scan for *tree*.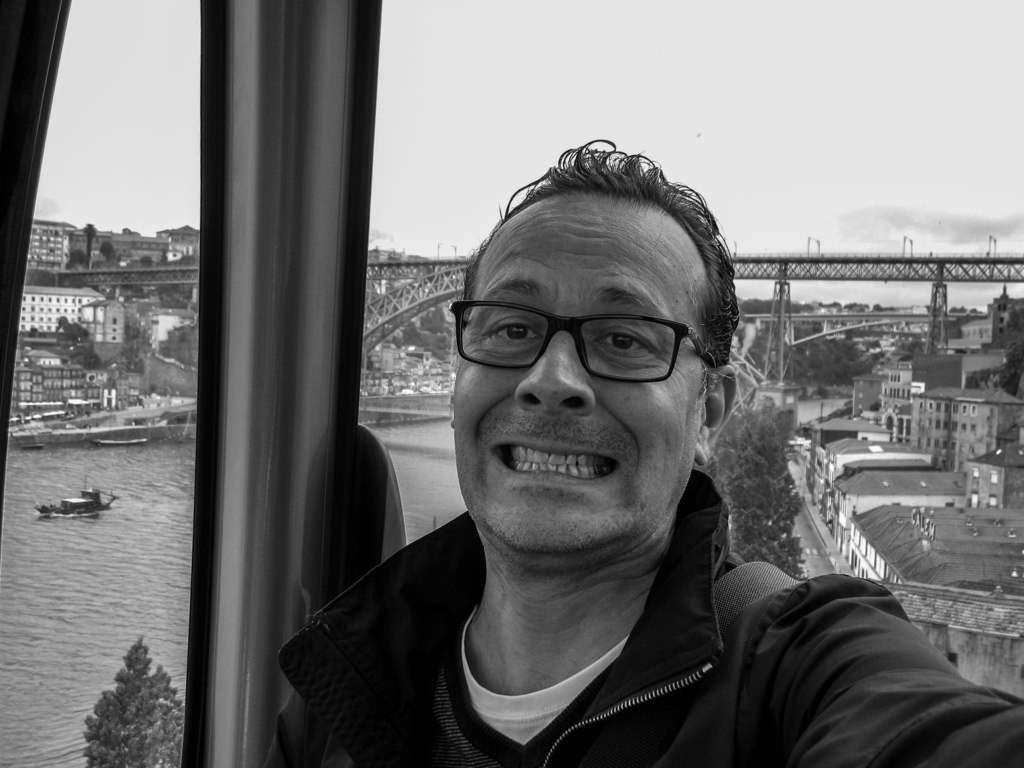
Scan result: {"left": 98, "top": 241, "right": 116, "bottom": 262}.
